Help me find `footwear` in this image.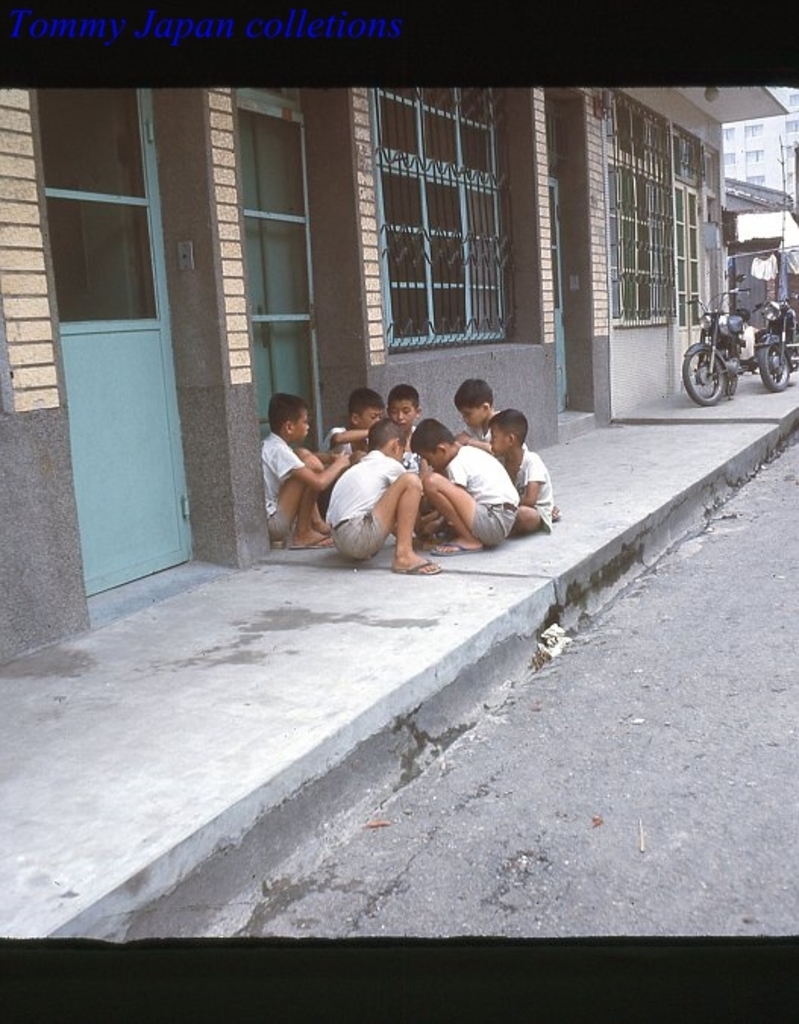
Found it: 280,529,341,552.
